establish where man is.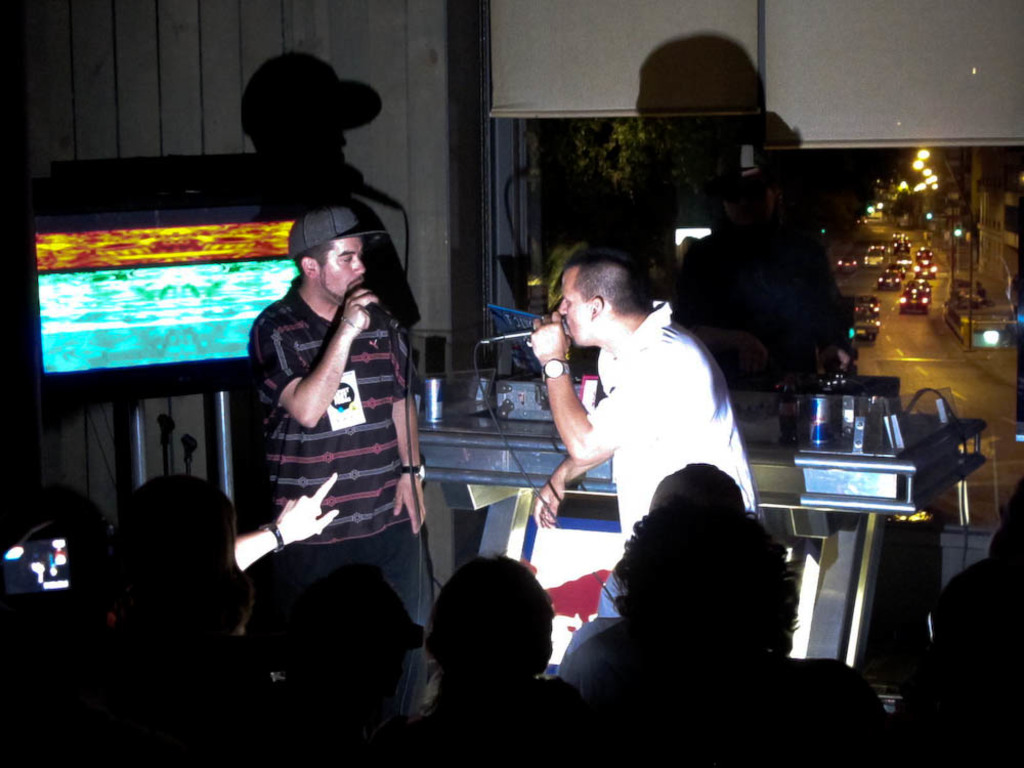
Established at <box>520,262,771,577</box>.
